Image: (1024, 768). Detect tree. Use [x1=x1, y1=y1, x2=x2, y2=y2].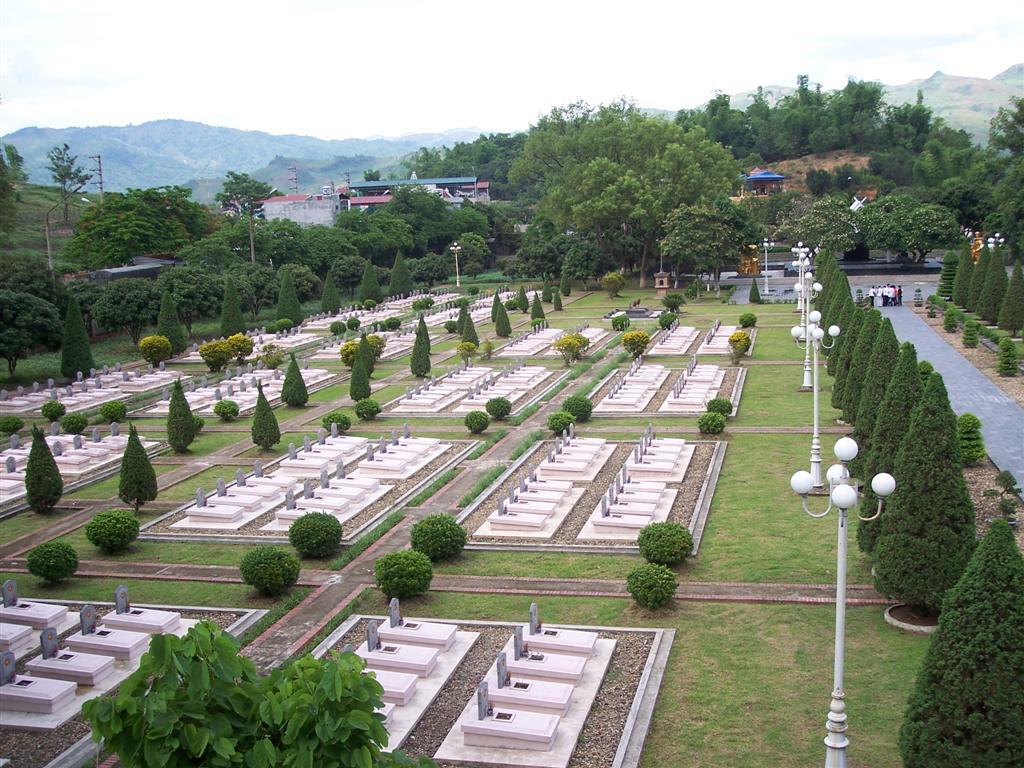
[x1=952, y1=246, x2=973, y2=322].
